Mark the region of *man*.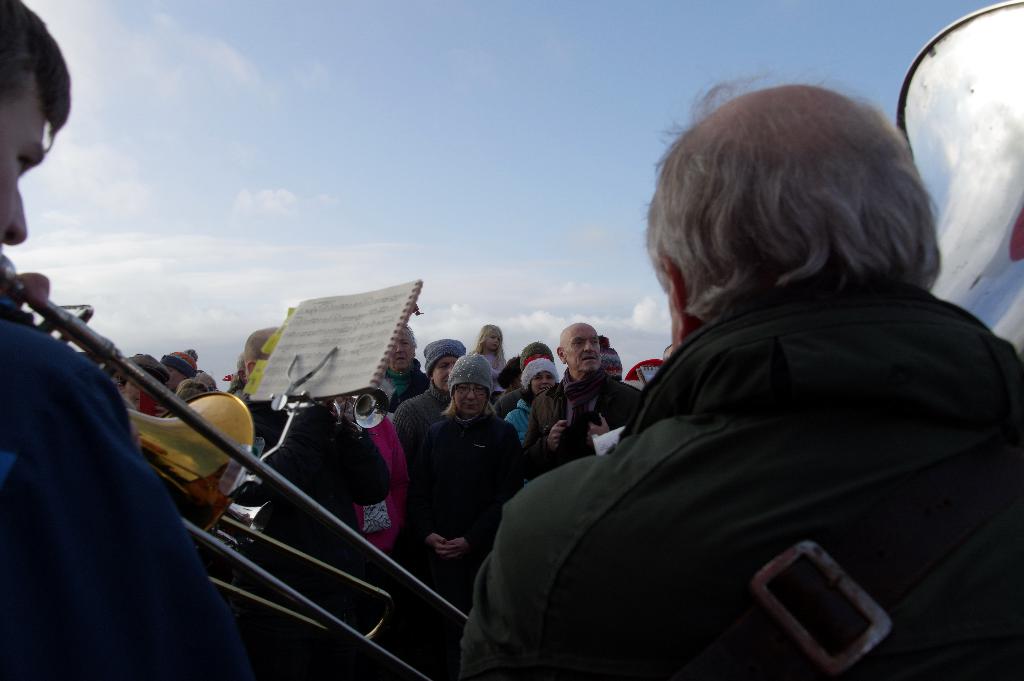
Region: <bbox>0, 0, 189, 680</bbox>.
